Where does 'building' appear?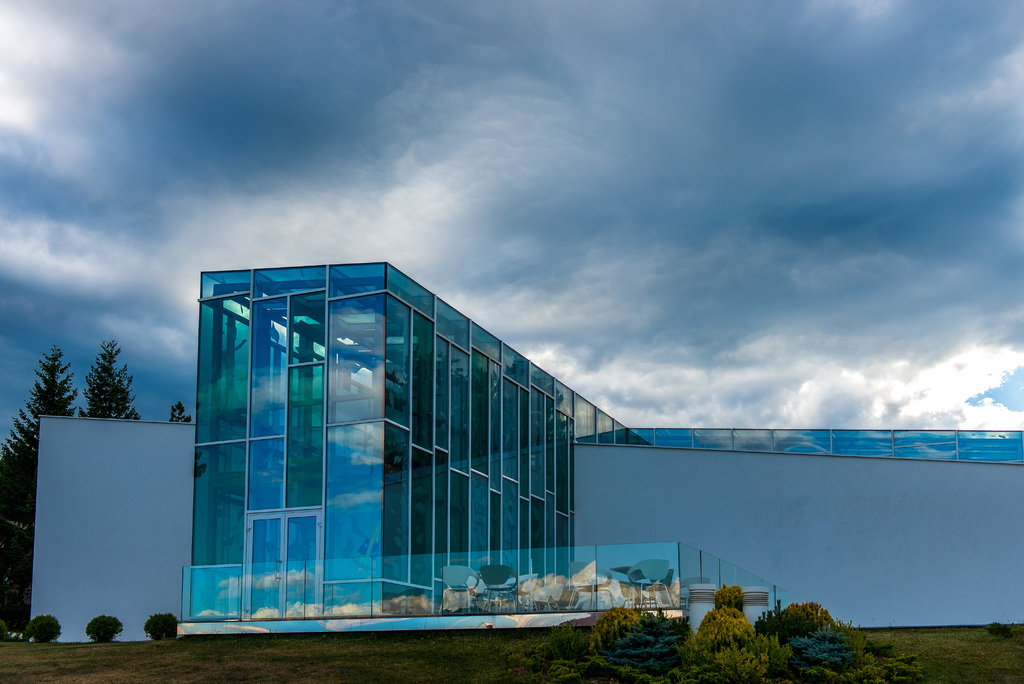
Appears at {"x1": 26, "y1": 263, "x2": 1023, "y2": 633}.
